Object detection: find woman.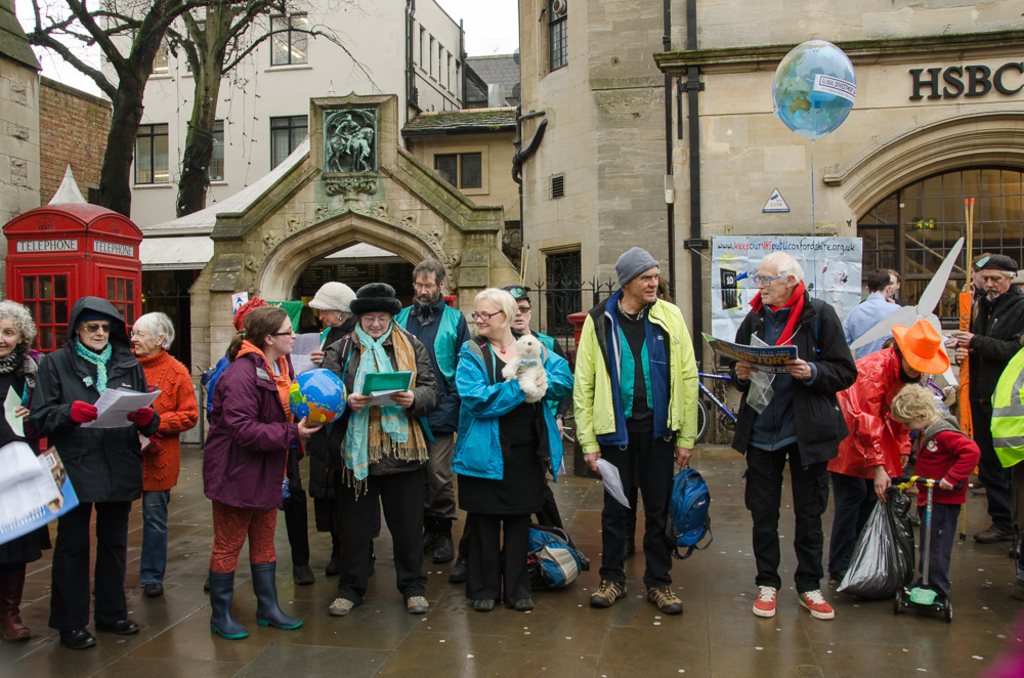
186,303,304,648.
